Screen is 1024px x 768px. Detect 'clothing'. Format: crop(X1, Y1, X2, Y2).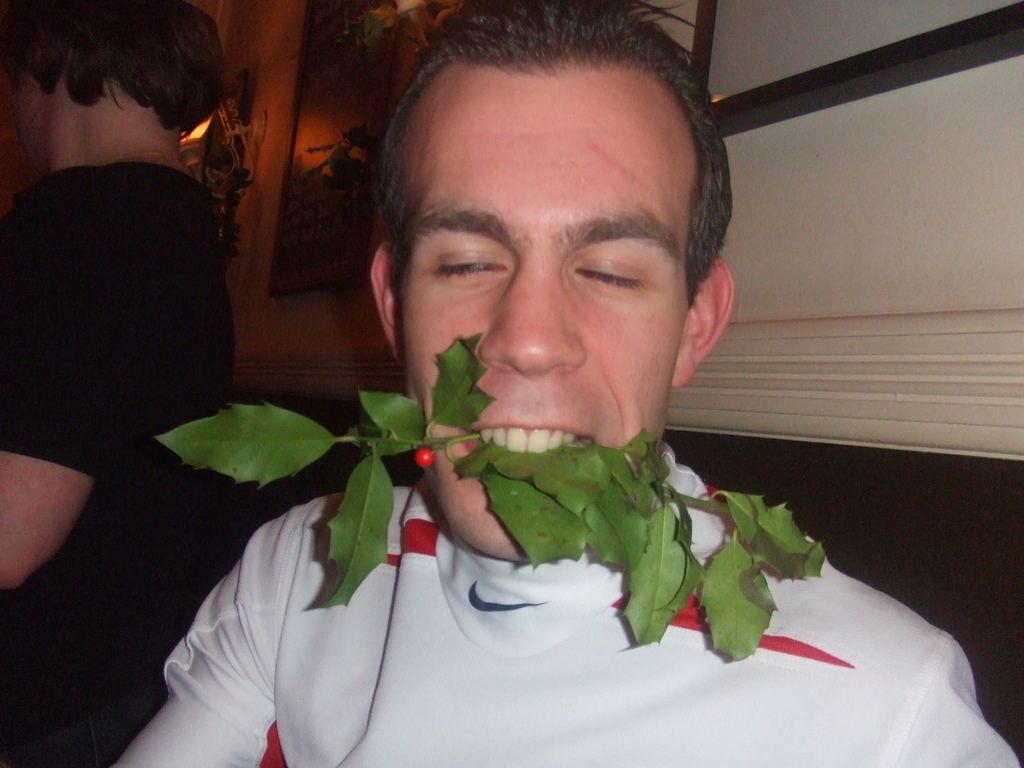
crop(0, 161, 237, 767).
